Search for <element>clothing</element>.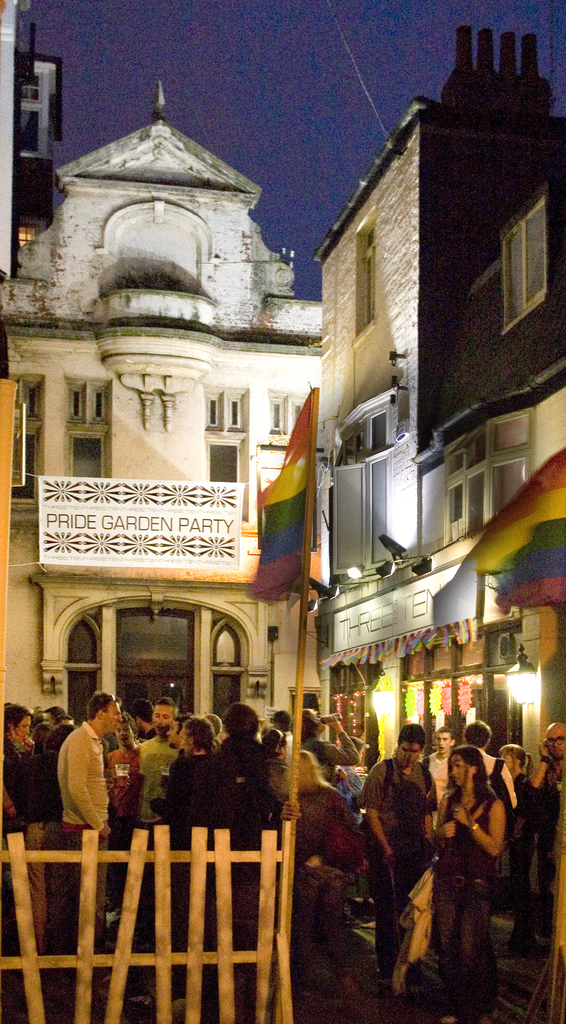
Found at crop(283, 794, 364, 1007).
